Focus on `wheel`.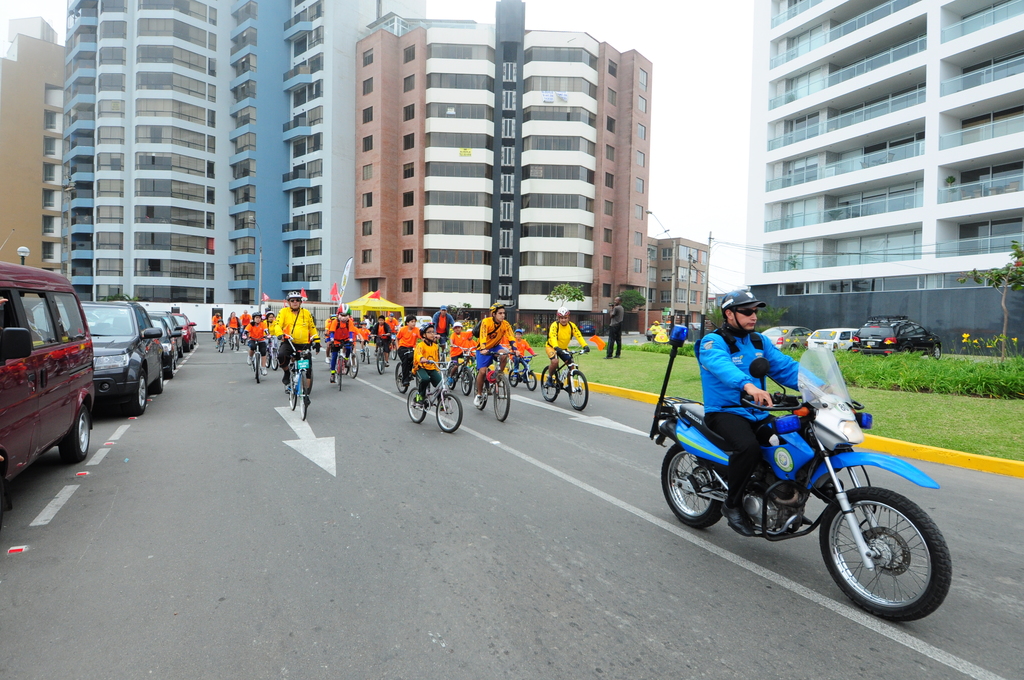
Focused at (274,348,276,369).
